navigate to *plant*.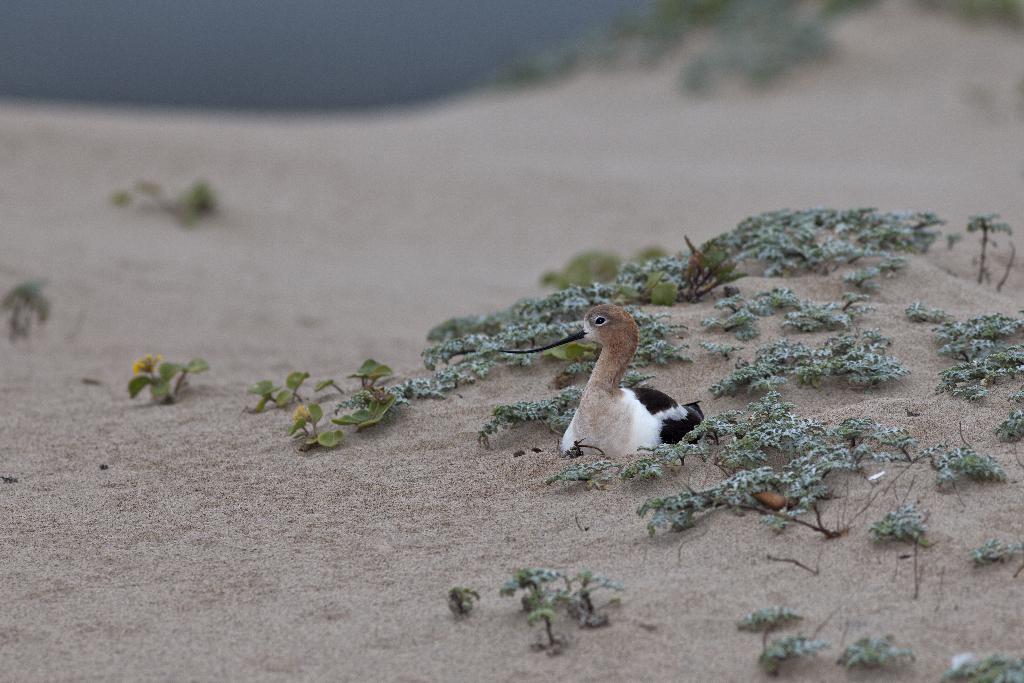
Navigation target: left=243, top=375, right=308, bottom=413.
